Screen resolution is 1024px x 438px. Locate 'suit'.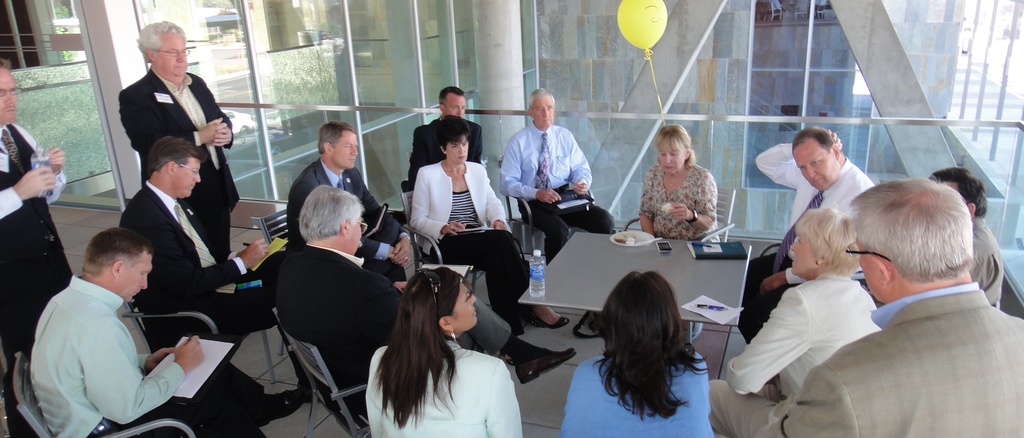
locate(275, 244, 514, 437).
